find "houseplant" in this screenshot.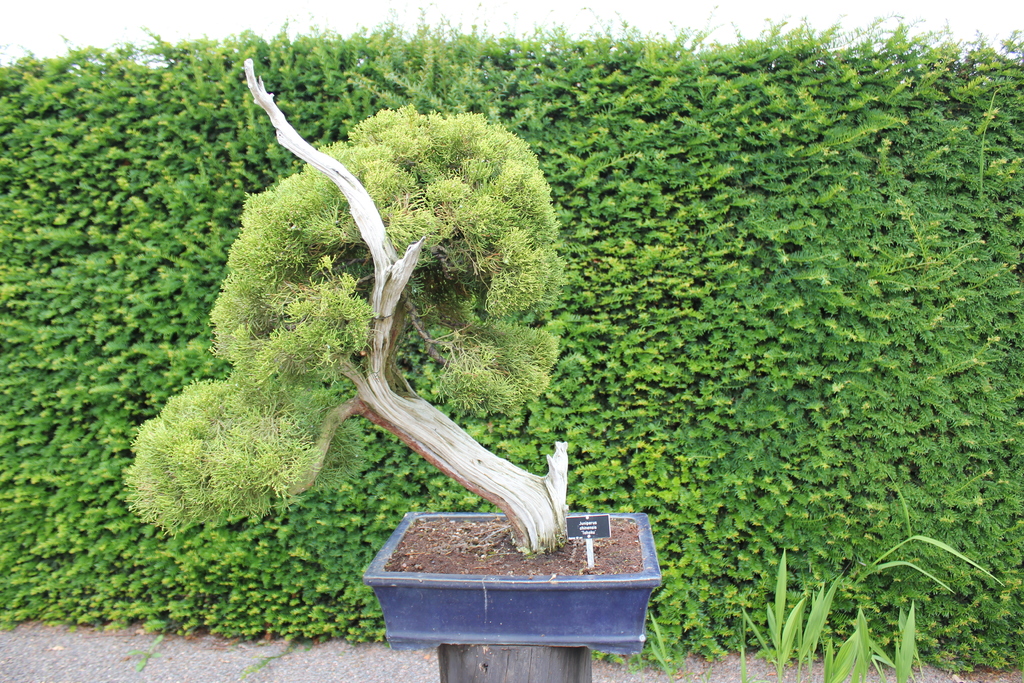
The bounding box for "houseplant" is x1=119 y1=58 x2=661 y2=650.
